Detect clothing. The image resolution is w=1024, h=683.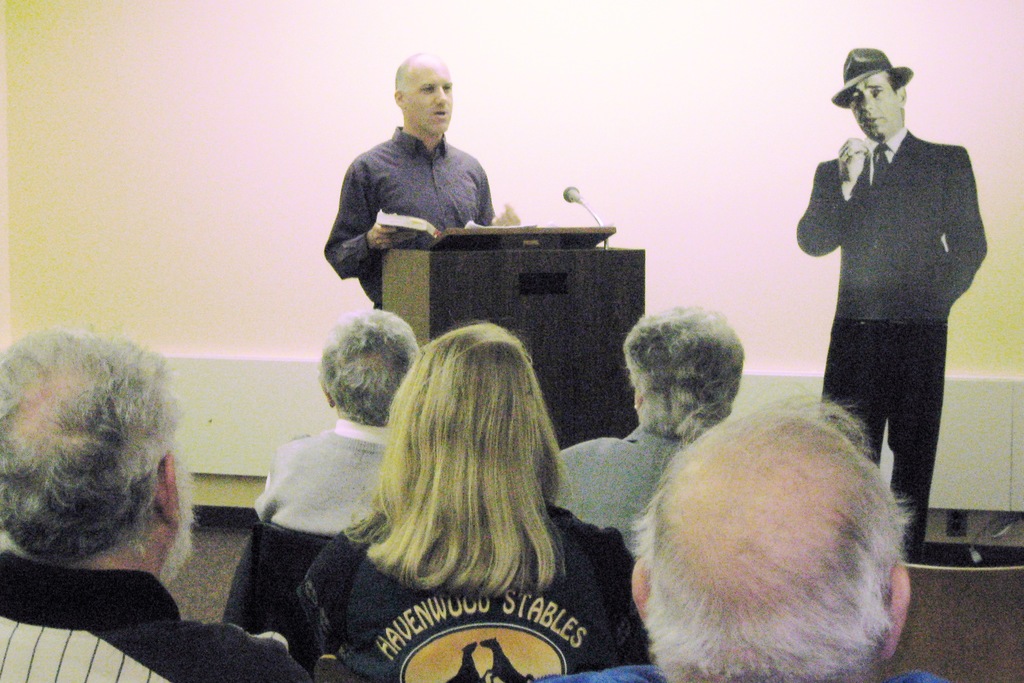
258:420:398:529.
